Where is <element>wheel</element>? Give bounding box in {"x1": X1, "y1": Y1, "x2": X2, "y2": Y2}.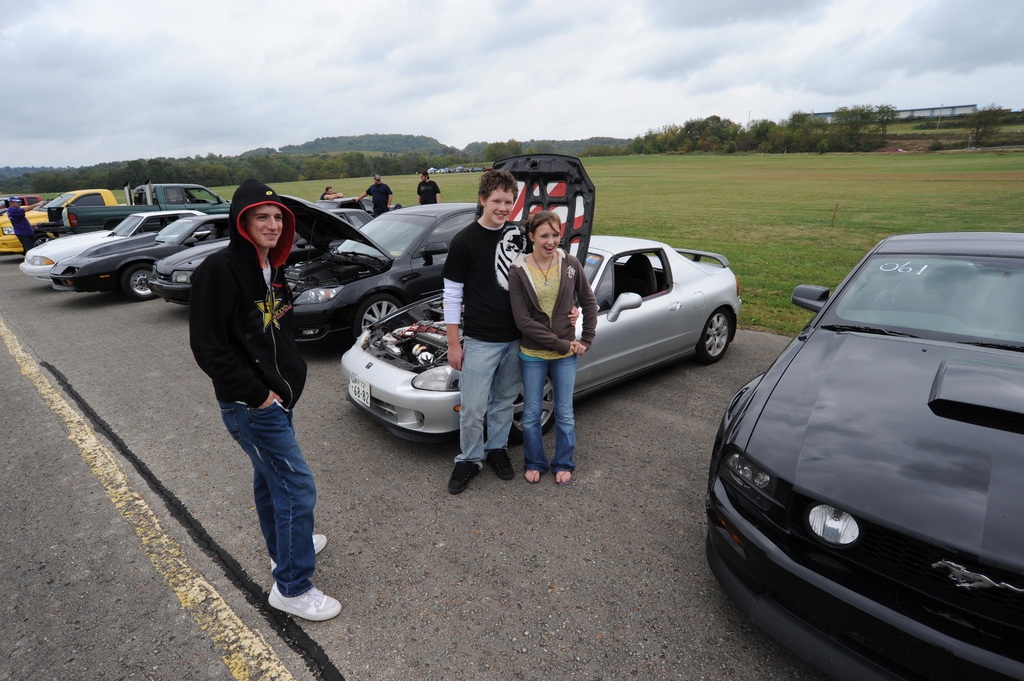
{"x1": 344, "y1": 296, "x2": 401, "y2": 332}.
